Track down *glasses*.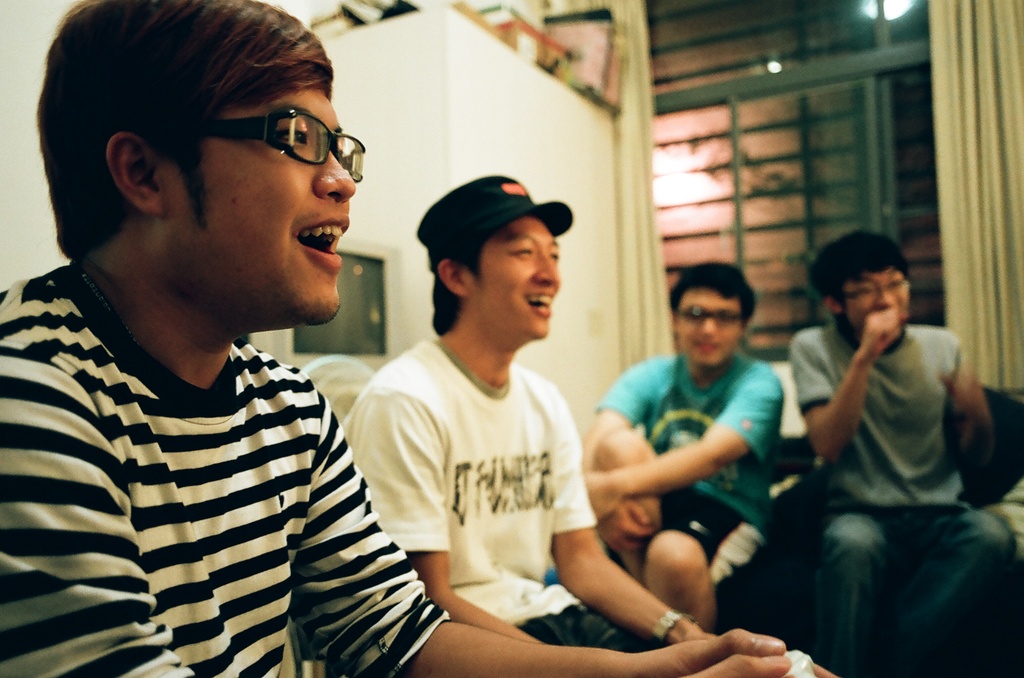
Tracked to 833/278/913/304.
